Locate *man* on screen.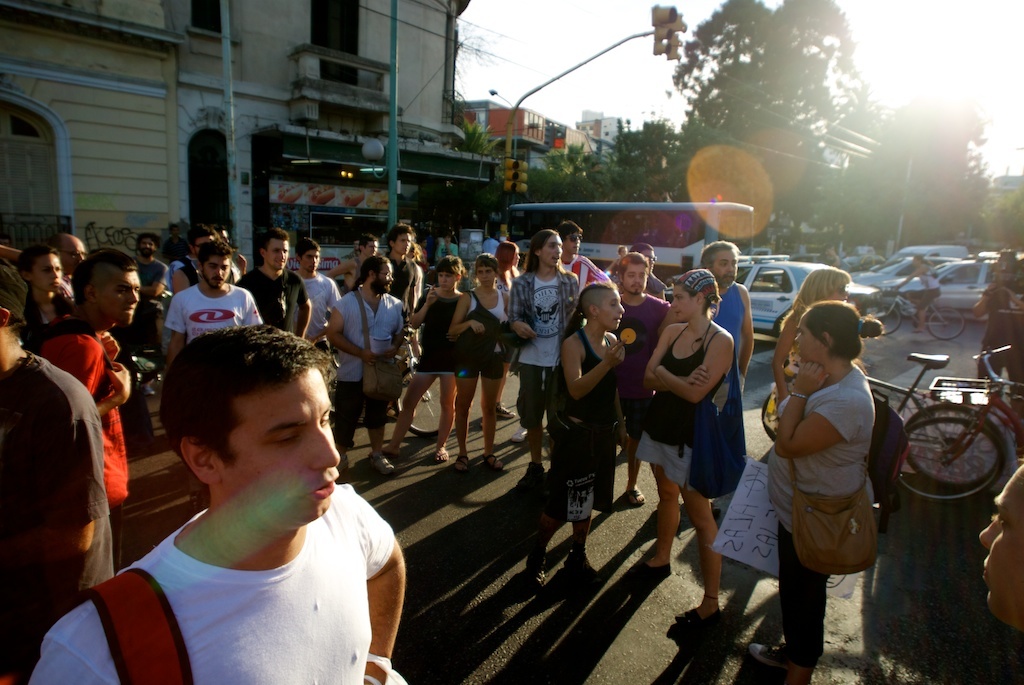
On screen at 234 227 314 340.
